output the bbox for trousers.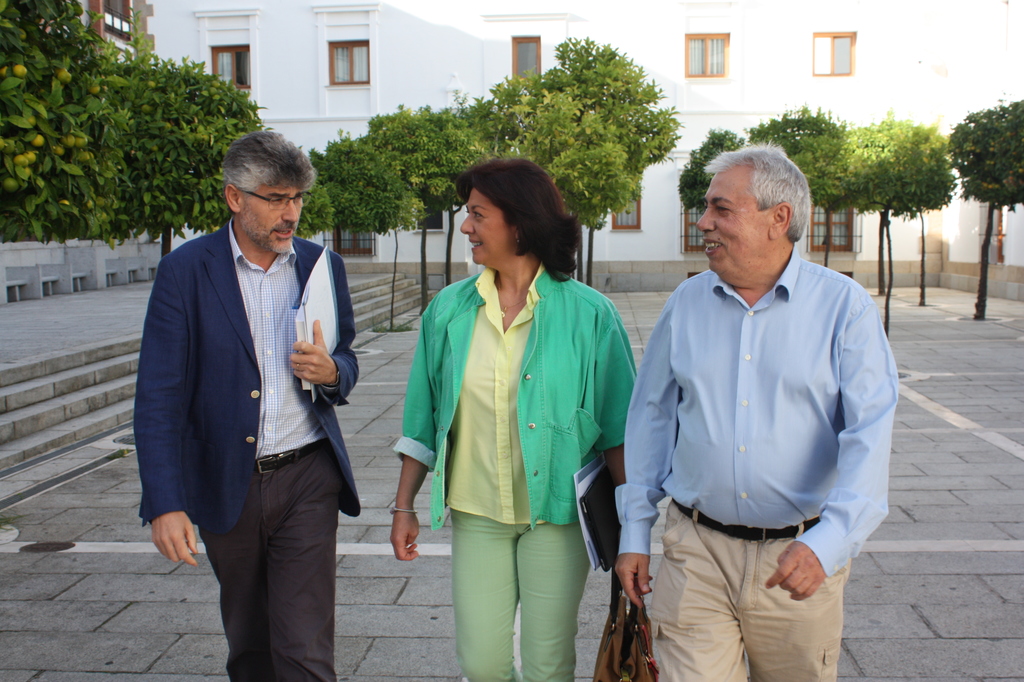
left=196, top=455, right=337, bottom=654.
